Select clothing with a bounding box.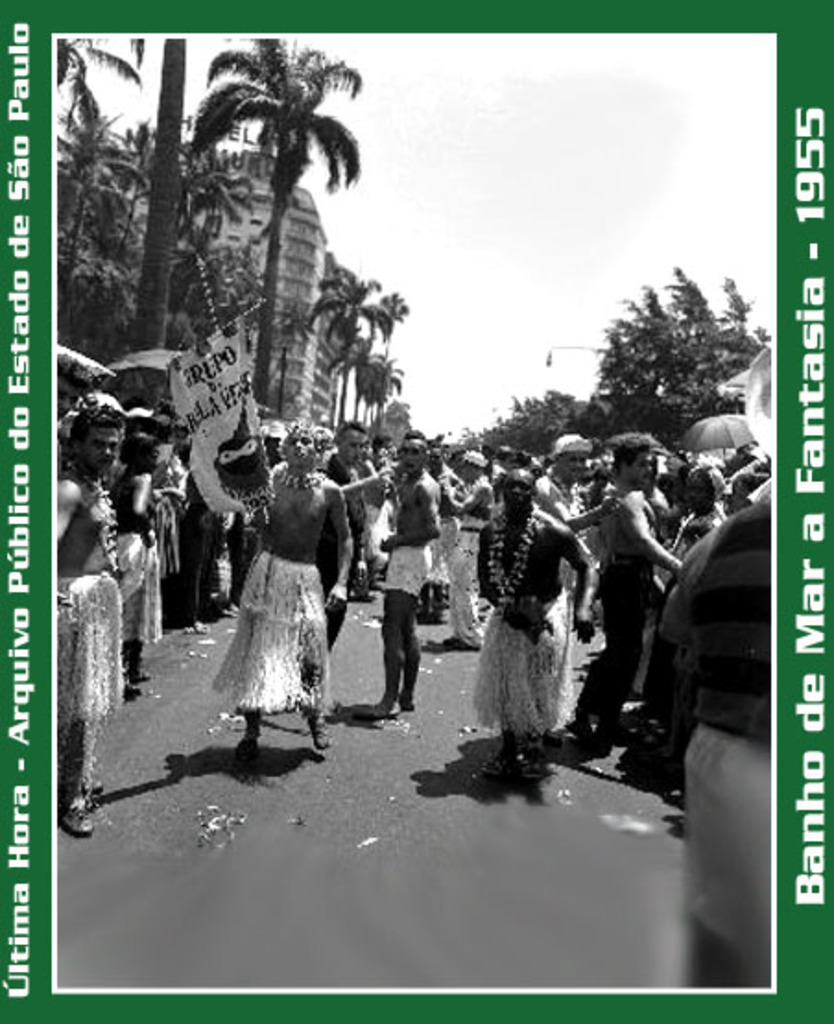
locate(107, 522, 164, 644).
